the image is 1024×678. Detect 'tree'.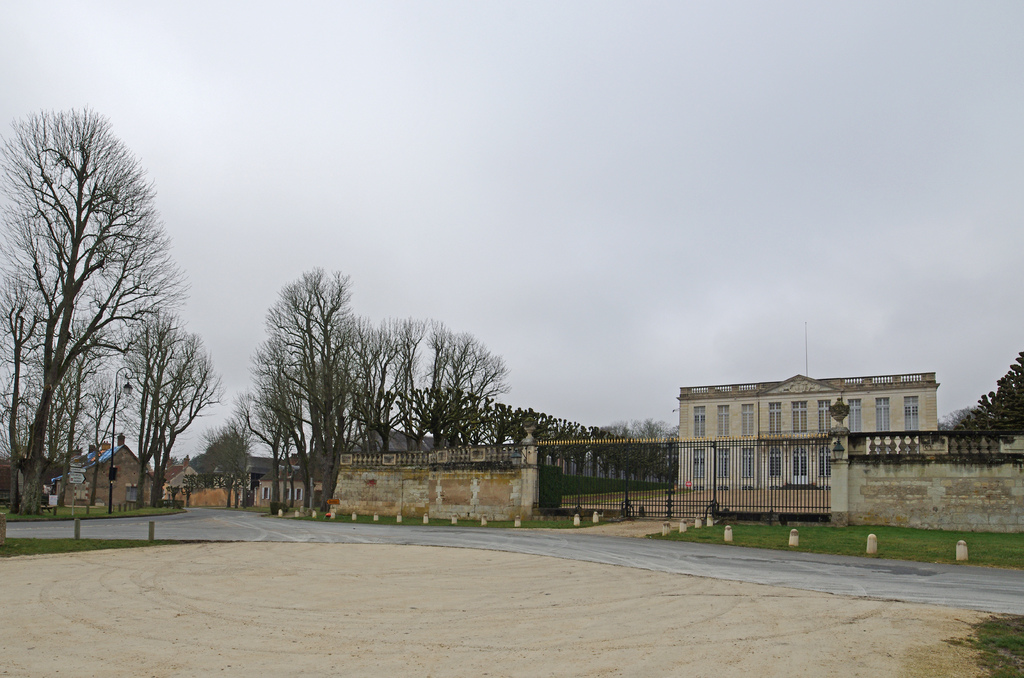
Detection: rect(942, 352, 1023, 446).
